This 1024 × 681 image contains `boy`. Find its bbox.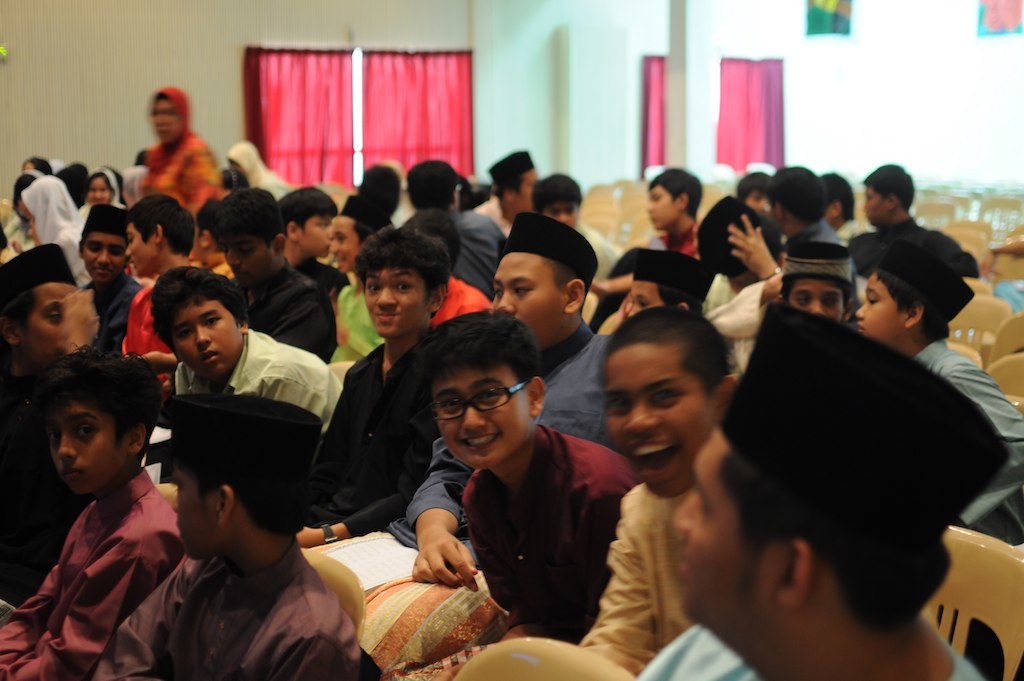
[left=366, top=211, right=617, bottom=604].
